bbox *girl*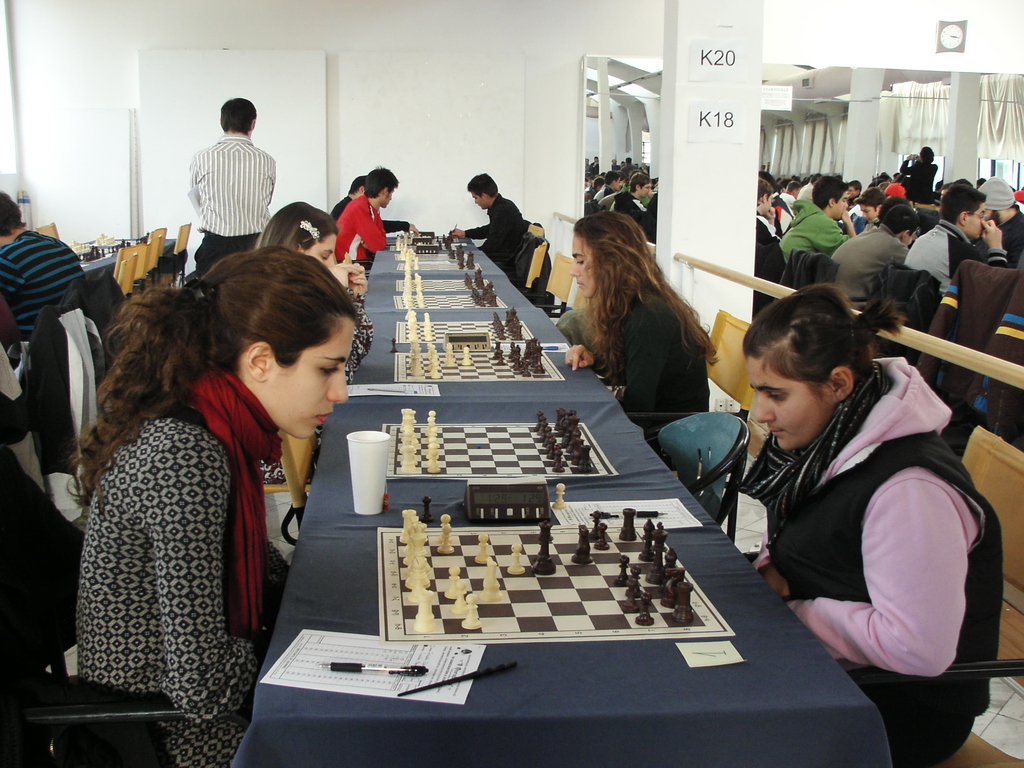
x1=65, y1=250, x2=352, y2=767
